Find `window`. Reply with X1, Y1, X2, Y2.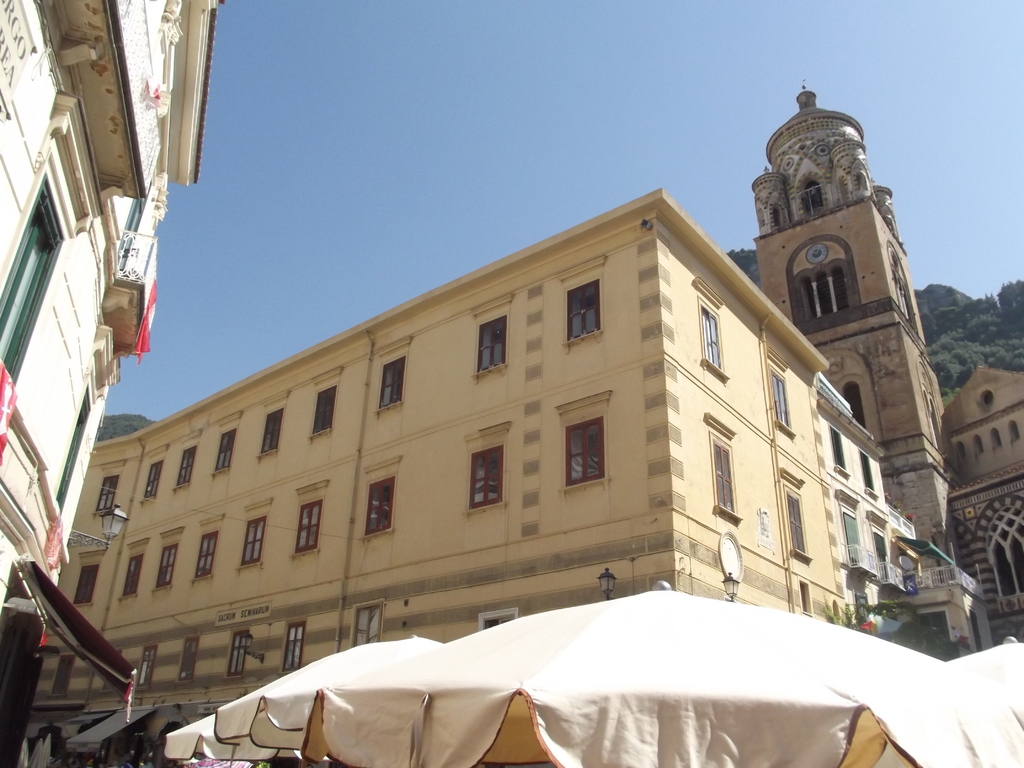
287, 623, 300, 674.
